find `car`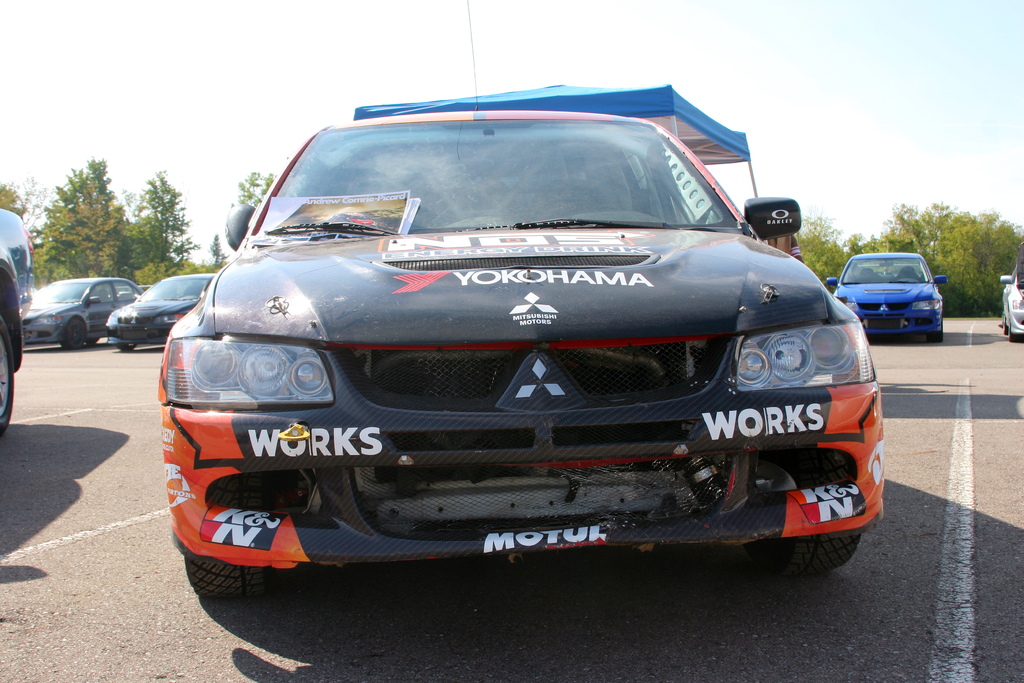
(20, 277, 134, 347)
